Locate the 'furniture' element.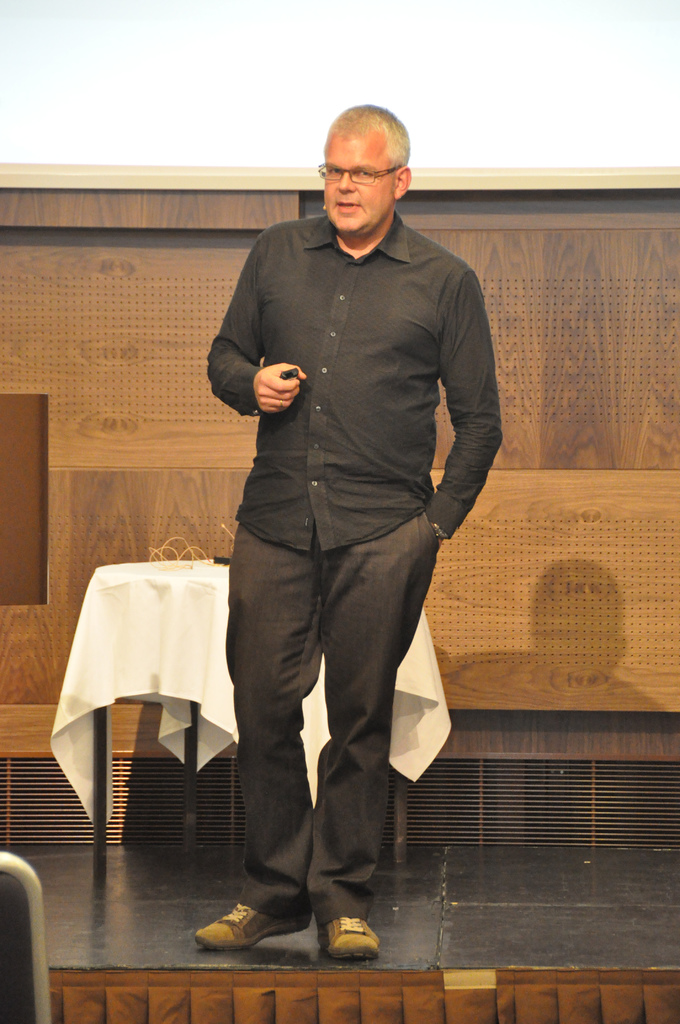
Element bbox: (91, 557, 397, 888).
